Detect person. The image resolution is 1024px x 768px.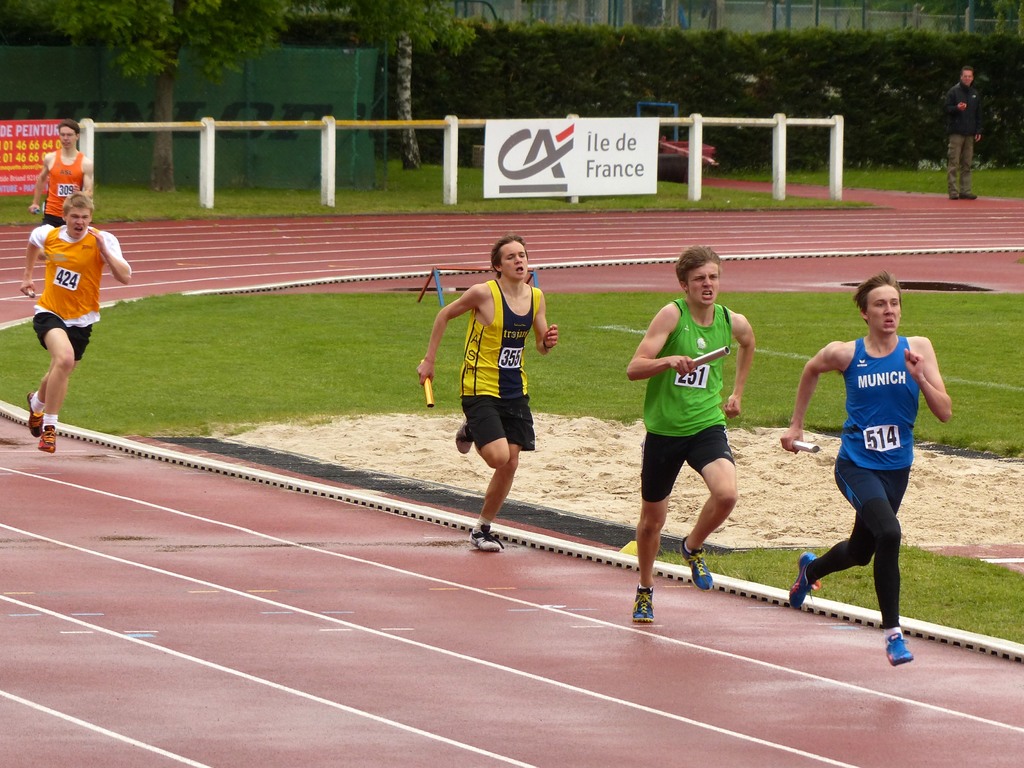
rect(415, 233, 557, 550).
